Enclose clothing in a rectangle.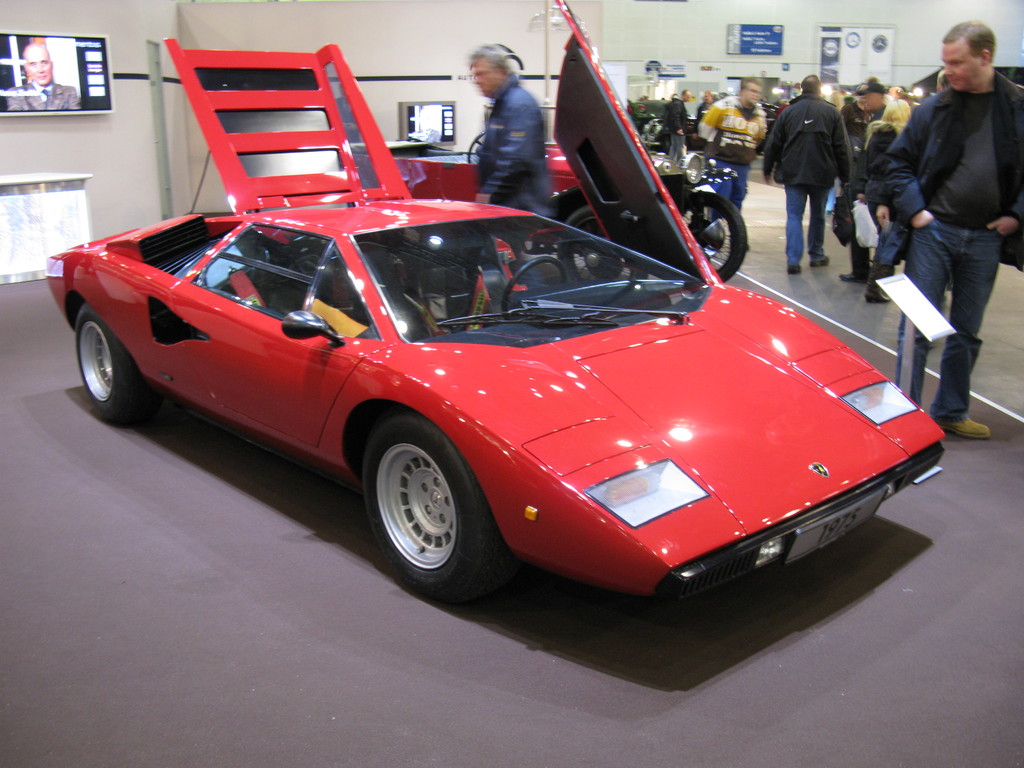
760 92 855 268.
